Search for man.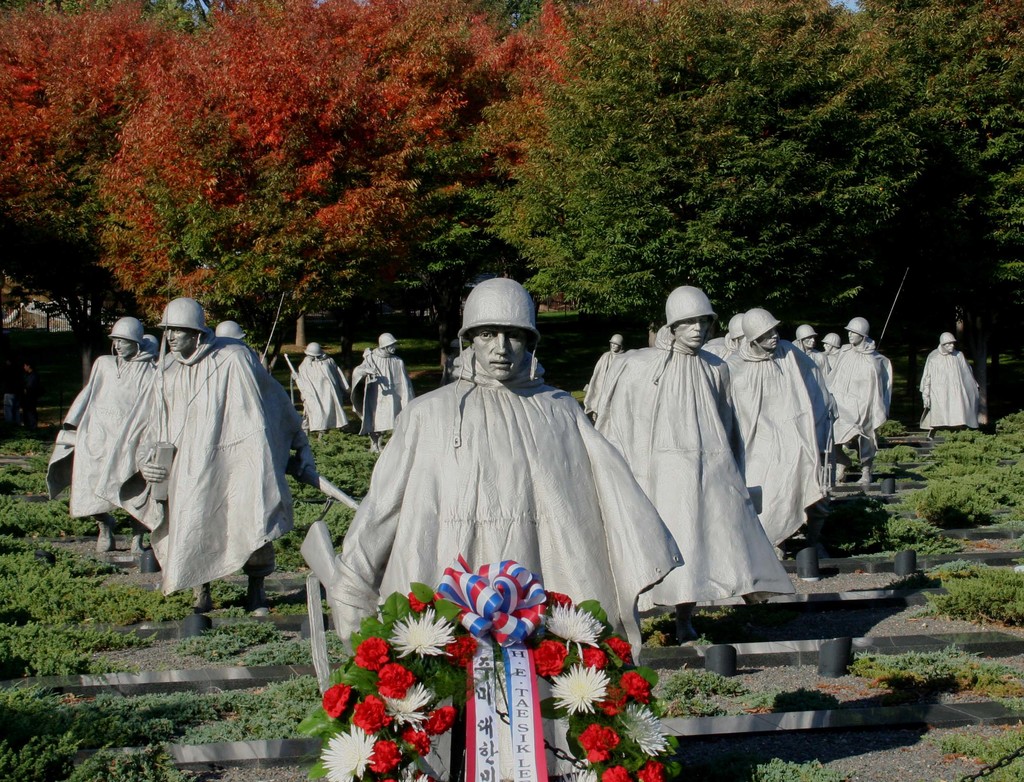
Found at [left=214, top=321, right=243, bottom=337].
